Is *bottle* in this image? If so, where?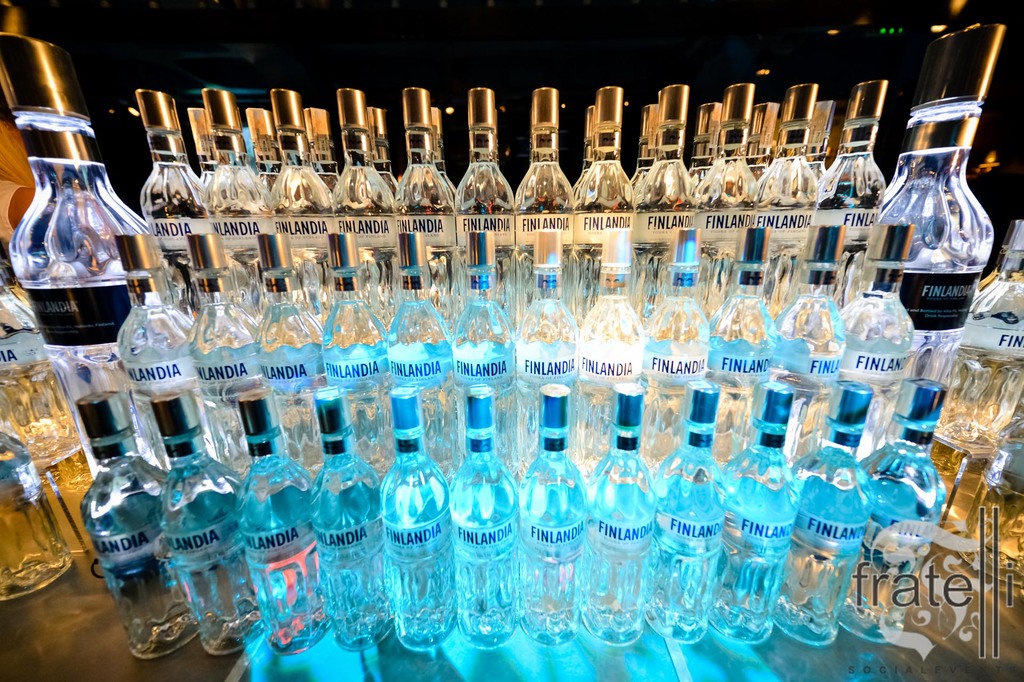
Yes, at box=[510, 86, 577, 208].
